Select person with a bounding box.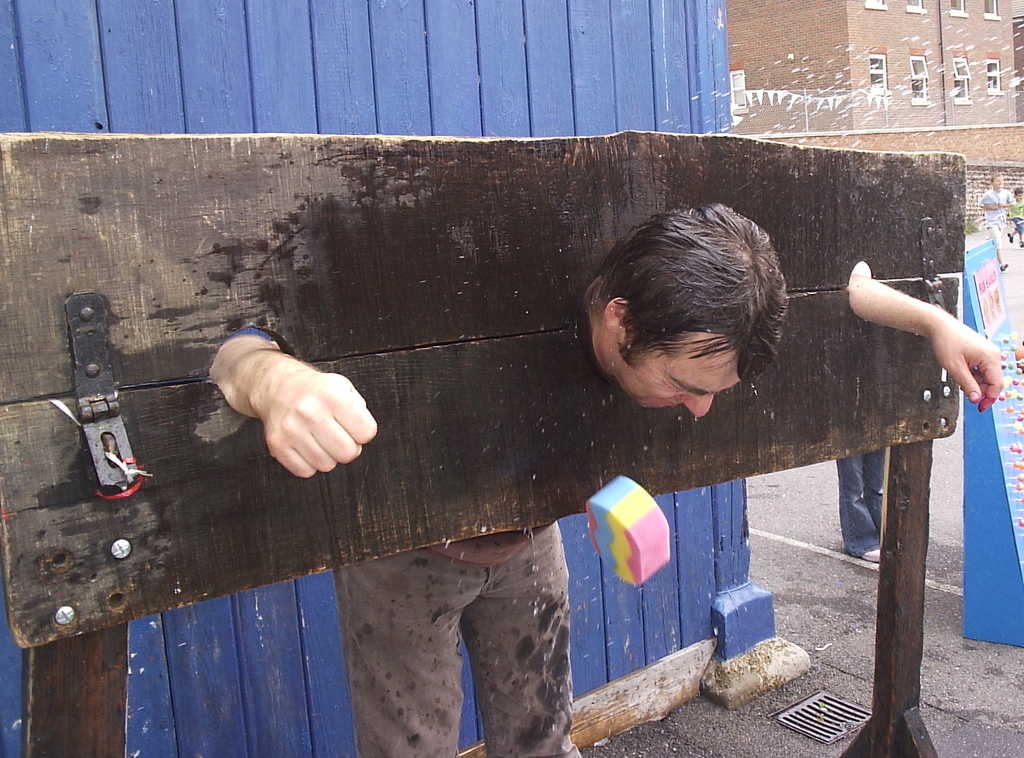
bbox=(205, 197, 1010, 757).
